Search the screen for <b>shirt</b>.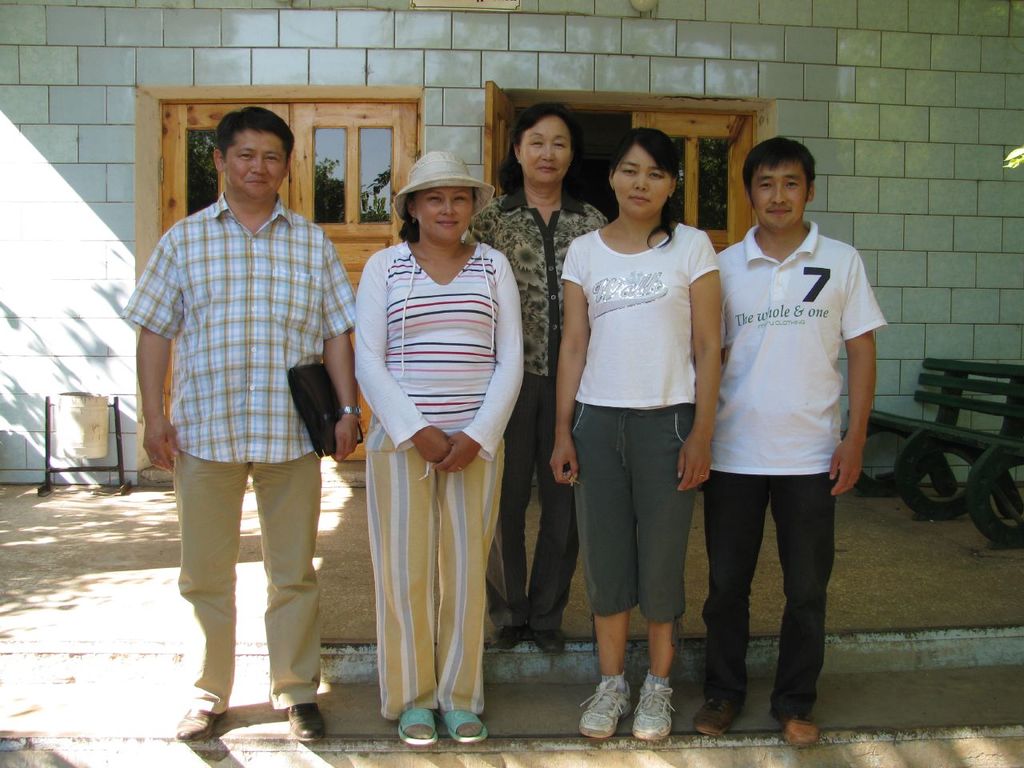
Found at pyautogui.locateOnScreen(119, 194, 358, 466).
